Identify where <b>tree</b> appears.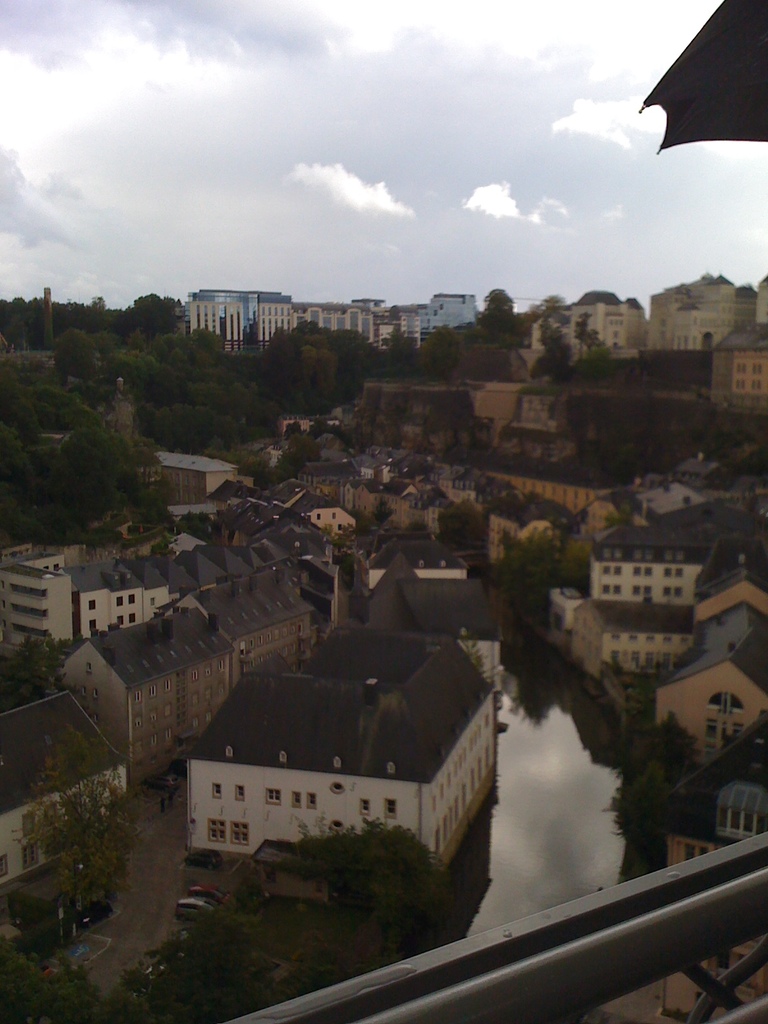
Appears at 422:390:490:456.
